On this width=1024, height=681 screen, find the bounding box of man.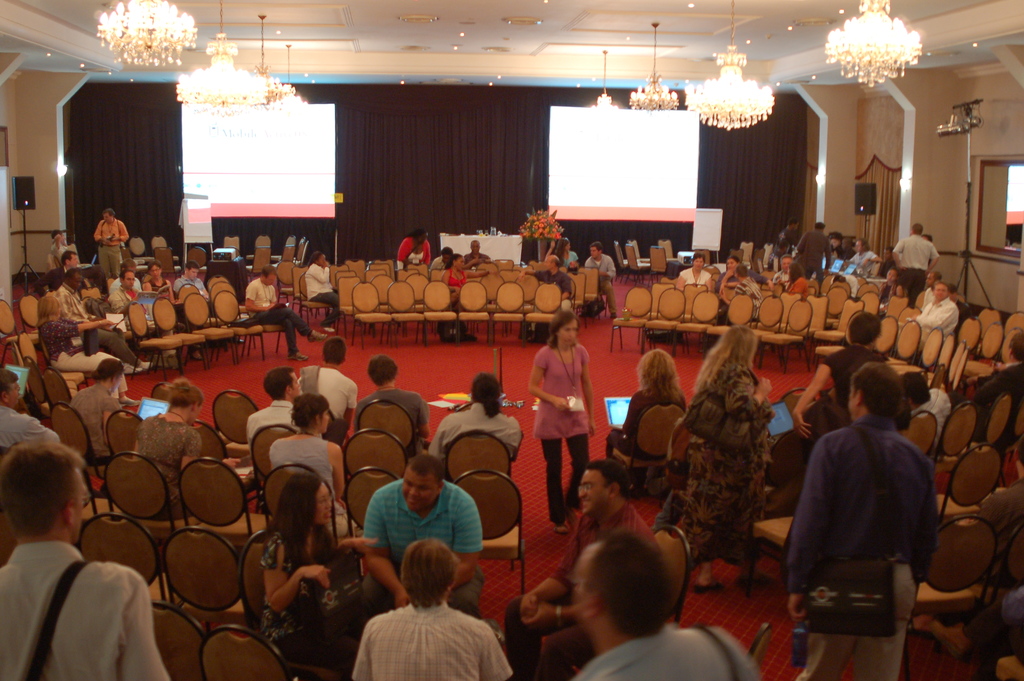
Bounding box: {"left": 572, "top": 531, "right": 761, "bottom": 680}.
